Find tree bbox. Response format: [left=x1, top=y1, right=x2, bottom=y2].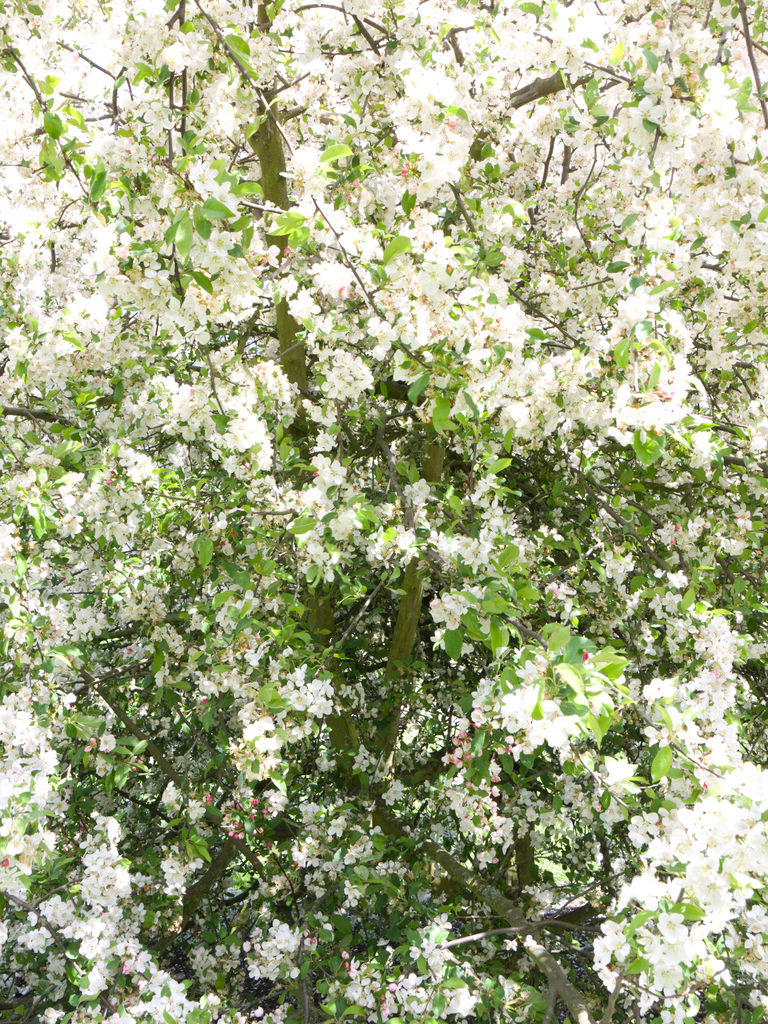
[left=0, top=0, right=767, bottom=1023].
